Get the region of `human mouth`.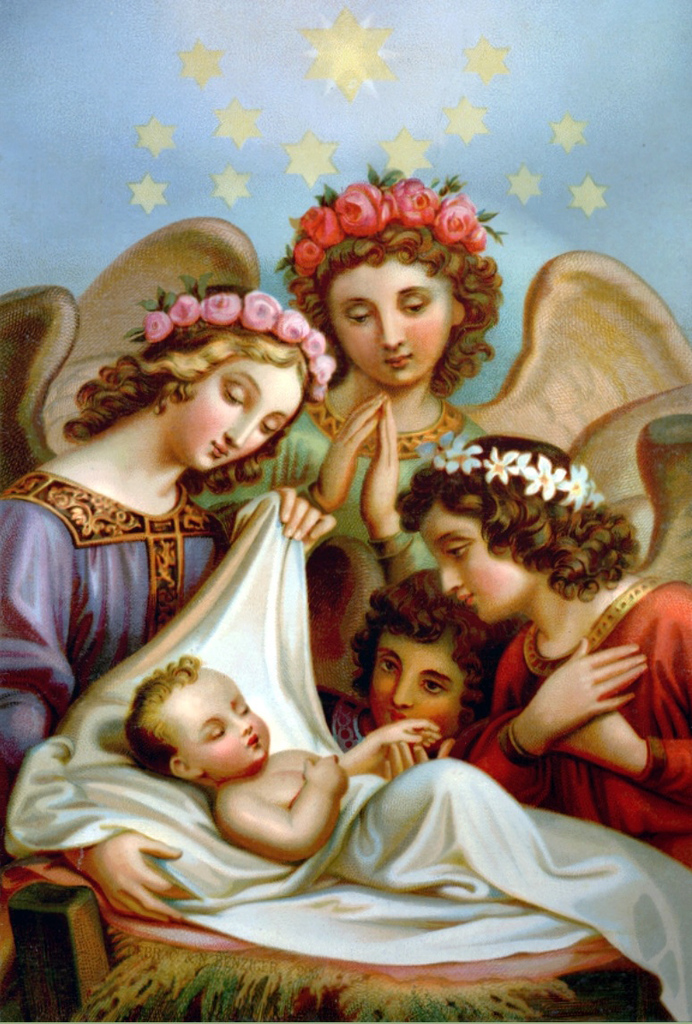
<box>459,594,477,614</box>.
